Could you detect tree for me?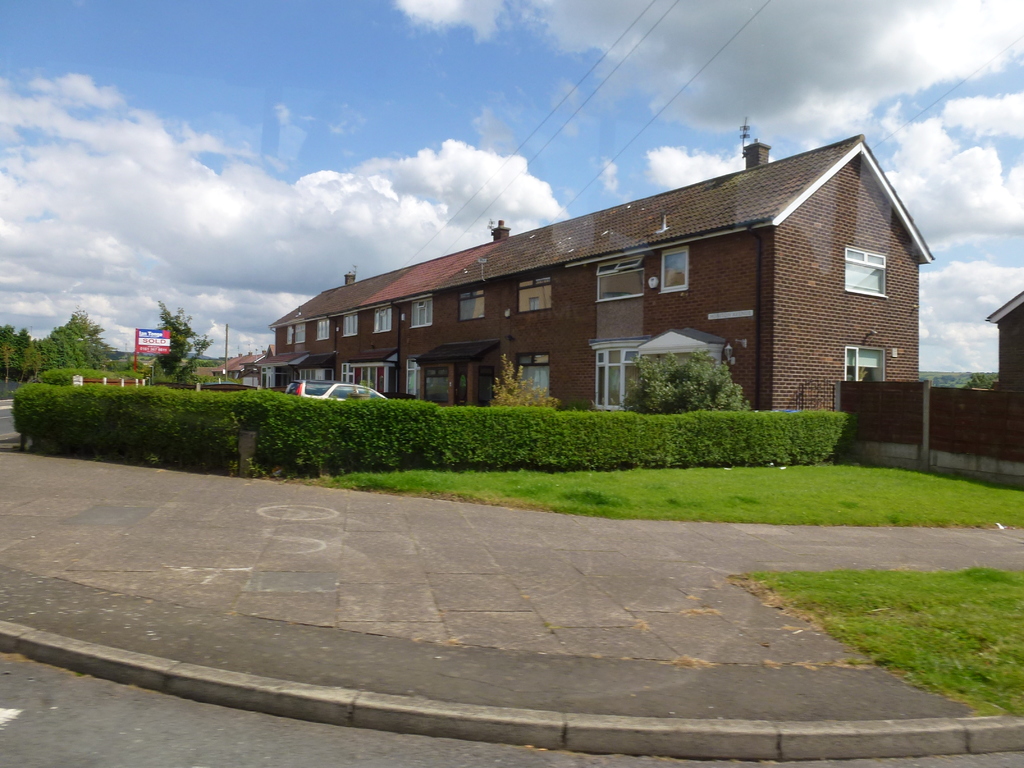
Detection result: rect(489, 381, 561, 407).
